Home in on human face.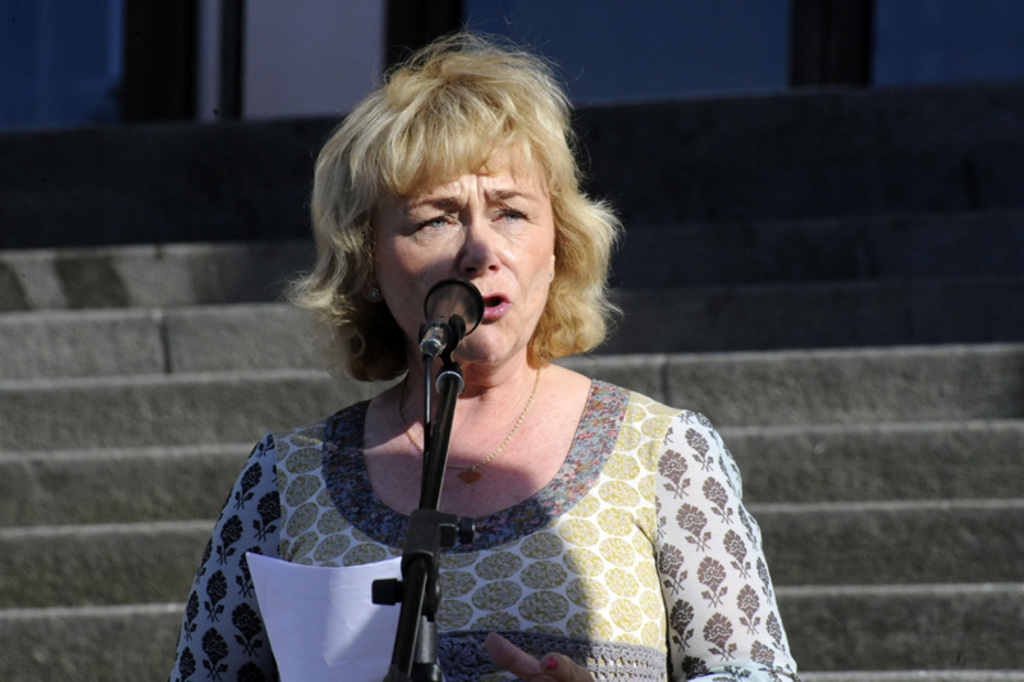
Homed in at crop(371, 122, 558, 370).
